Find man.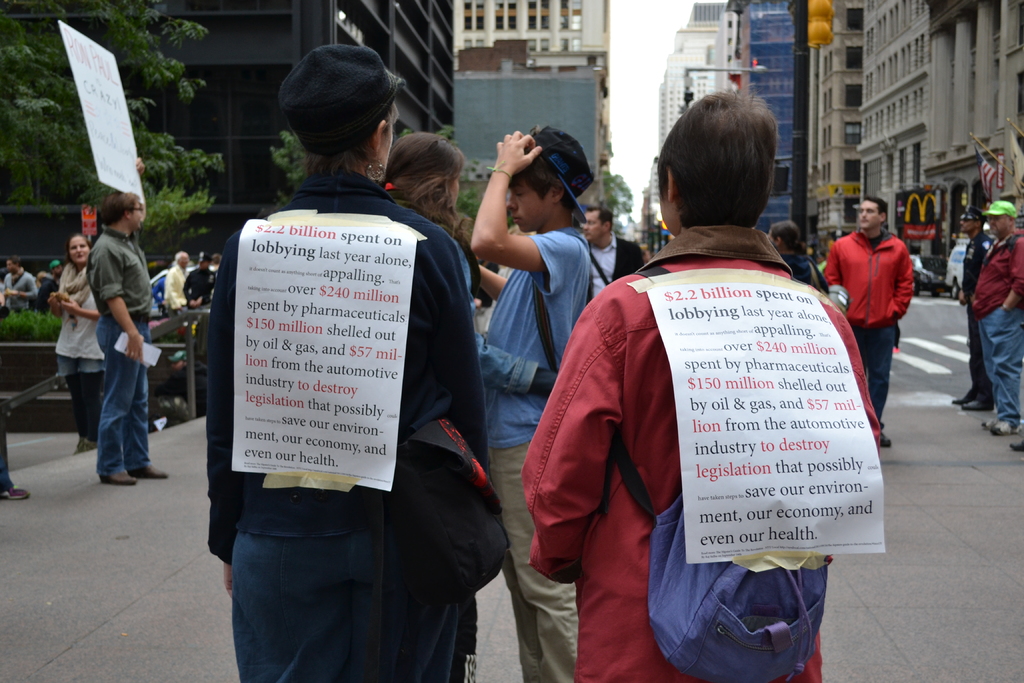
(577,206,625,286).
